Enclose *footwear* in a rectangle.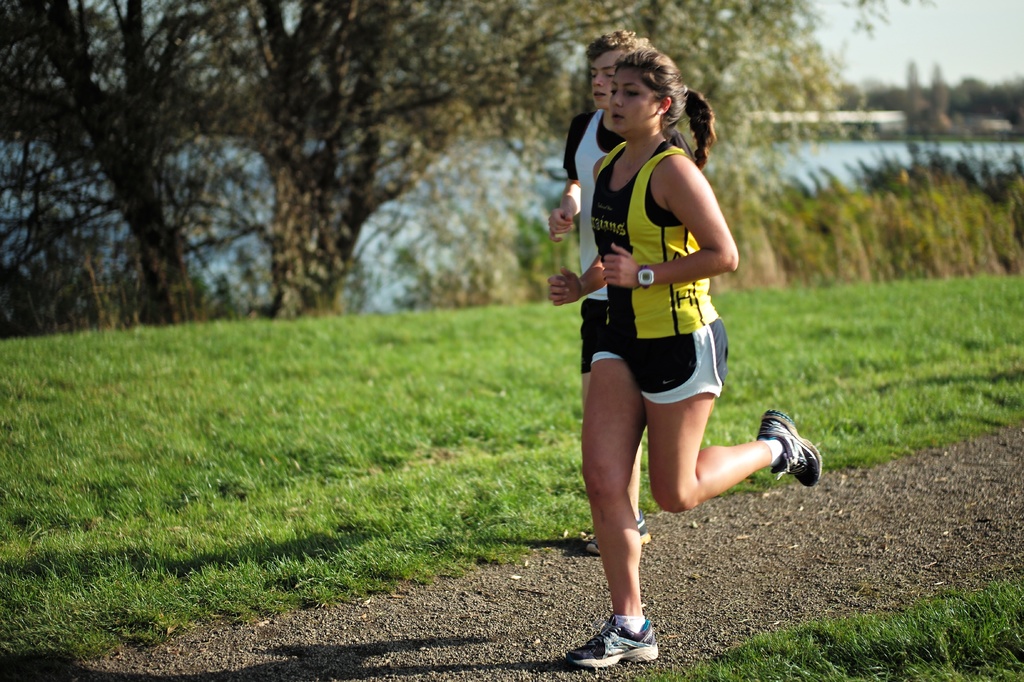
pyautogui.locateOnScreen(758, 420, 822, 500).
